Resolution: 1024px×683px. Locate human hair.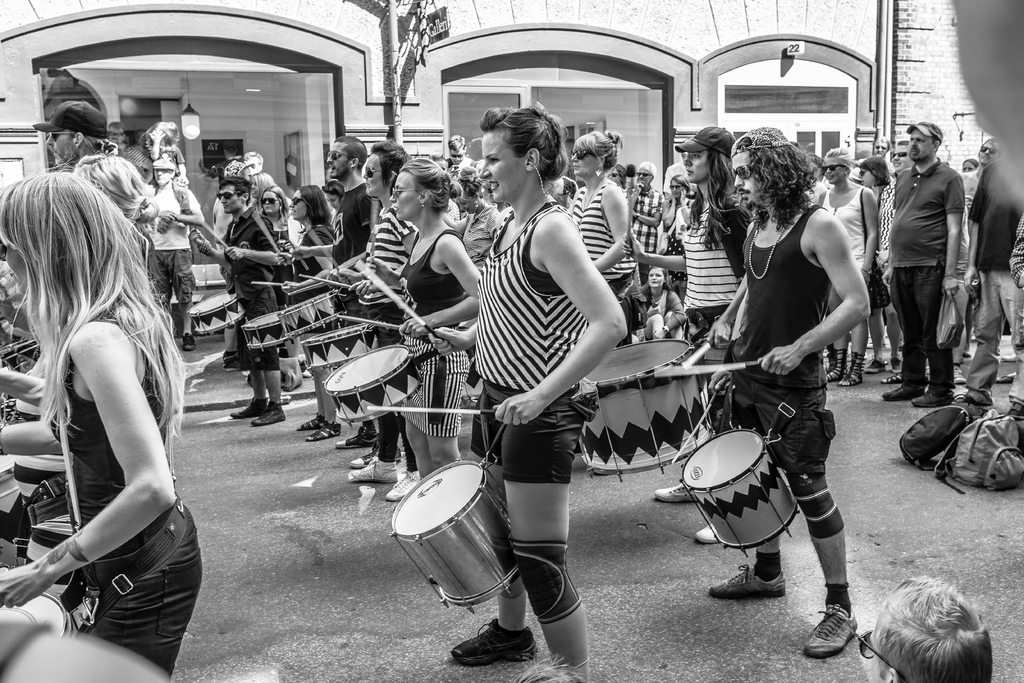
[71, 160, 168, 239].
